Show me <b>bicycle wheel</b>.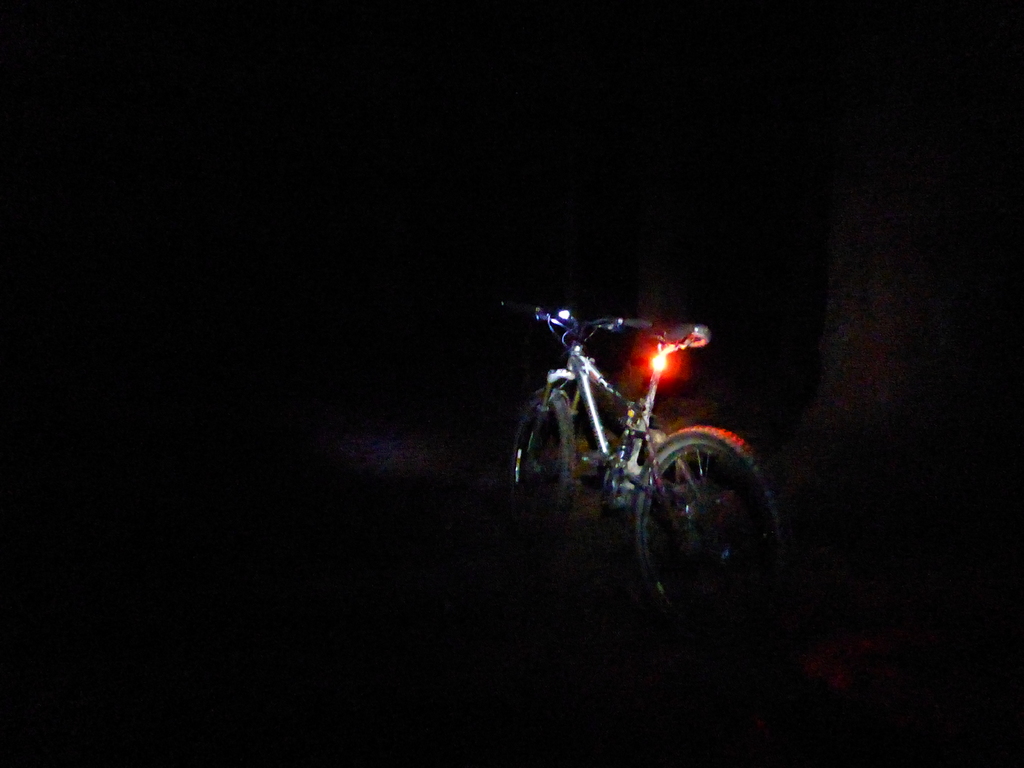
<b>bicycle wheel</b> is here: bbox=(652, 415, 752, 565).
